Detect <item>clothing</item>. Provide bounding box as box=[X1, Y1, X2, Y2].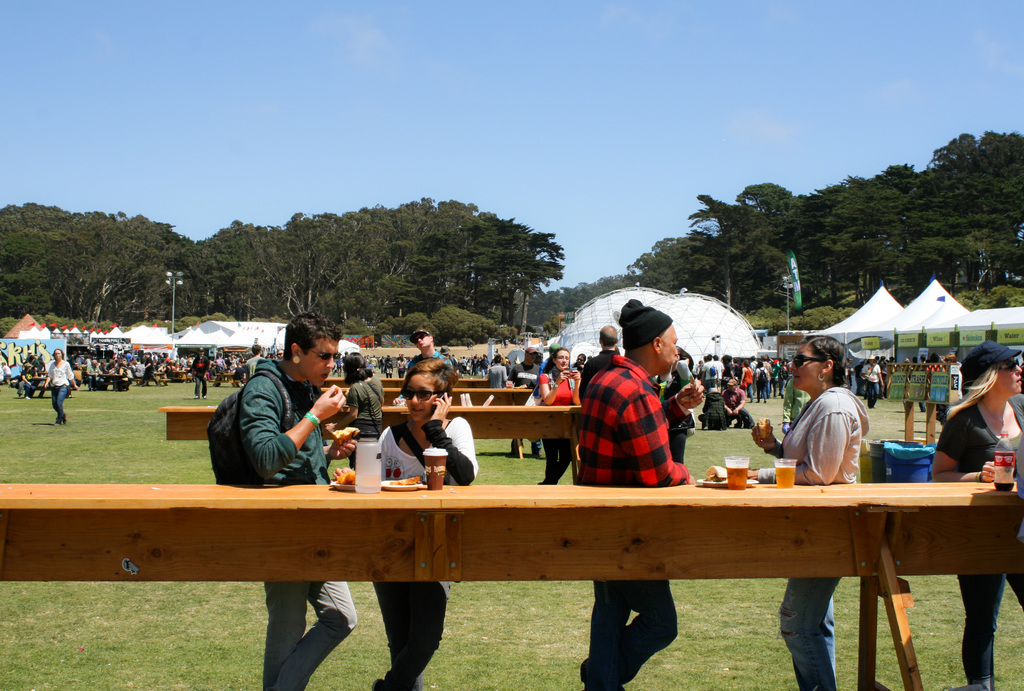
box=[49, 356, 74, 384].
